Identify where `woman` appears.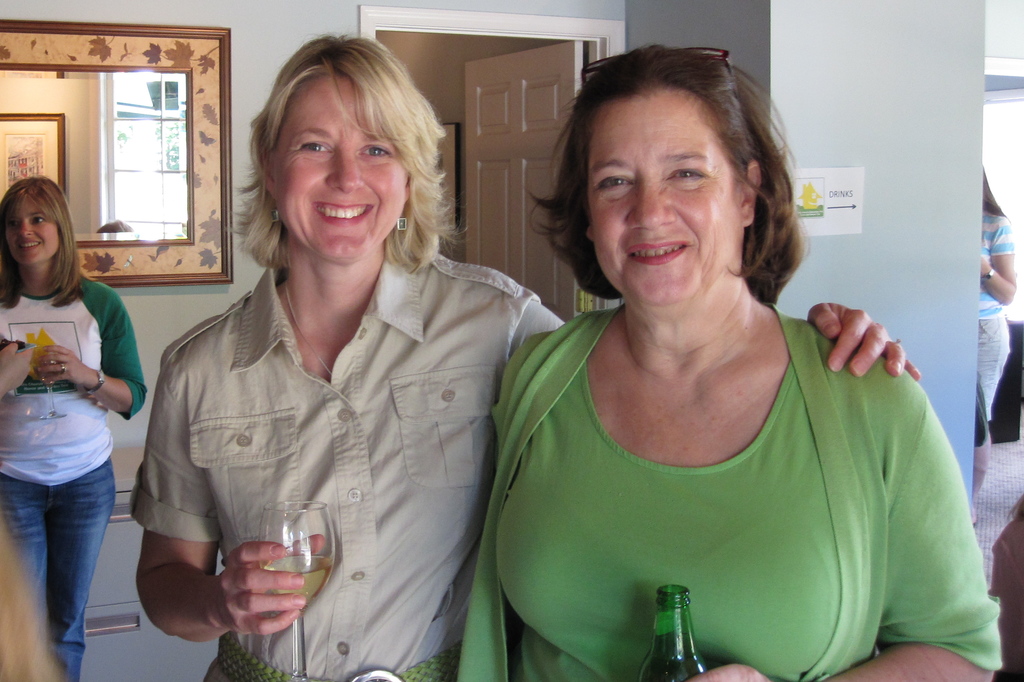
Appears at crop(0, 170, 146, 681).
